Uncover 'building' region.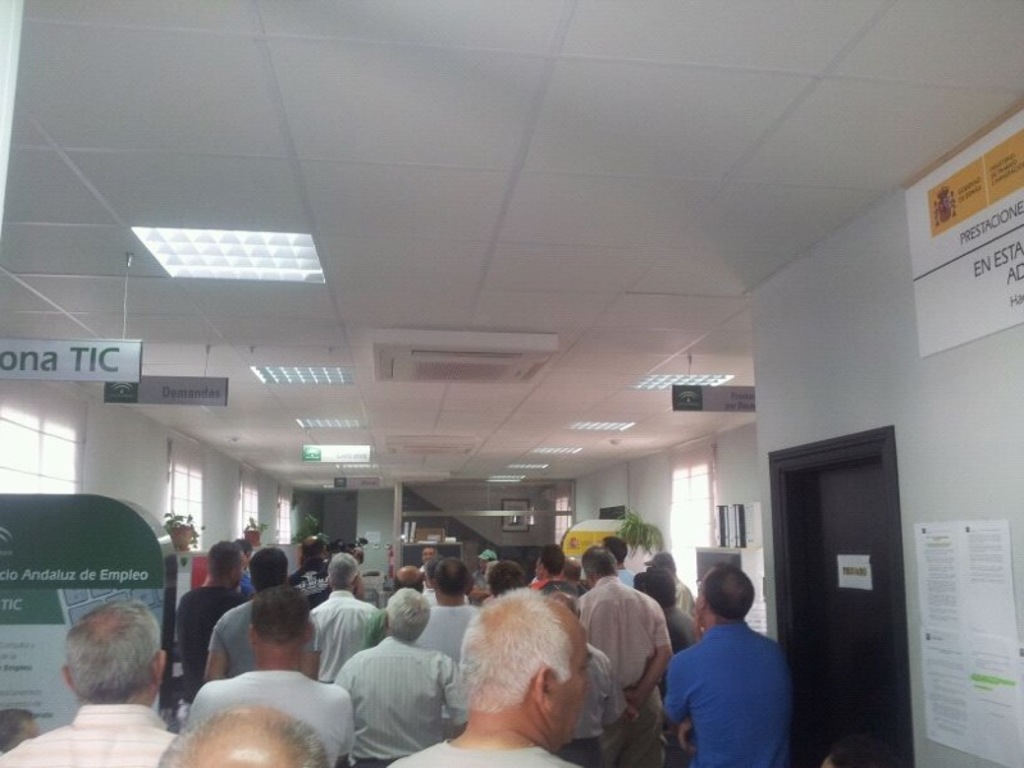
Uncovered: box=[0, 3, 1023, 767].
